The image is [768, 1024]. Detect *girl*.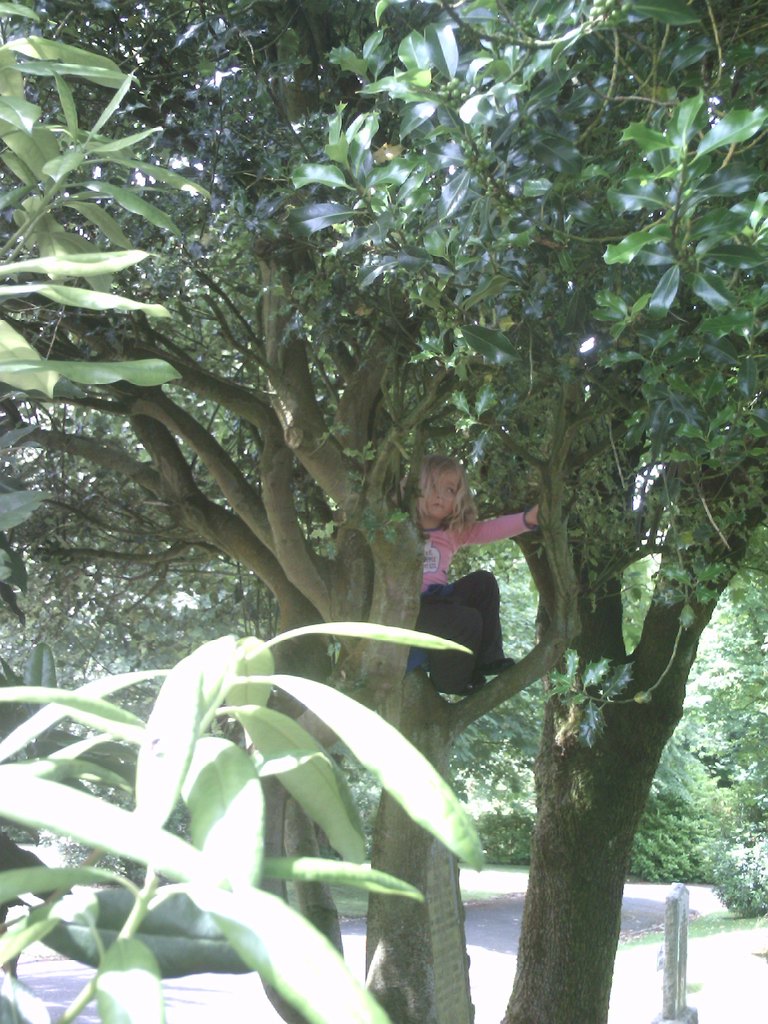
Detection: l=410, t=455, r=544, b=691.
